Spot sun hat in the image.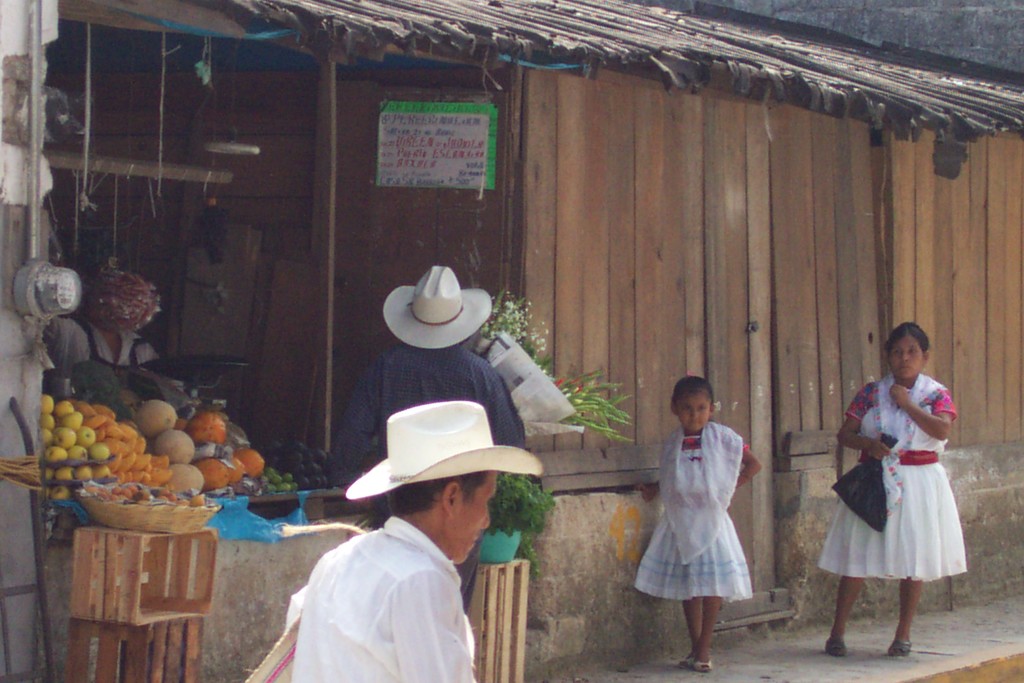
sun hat found at 378/267/500/355.
